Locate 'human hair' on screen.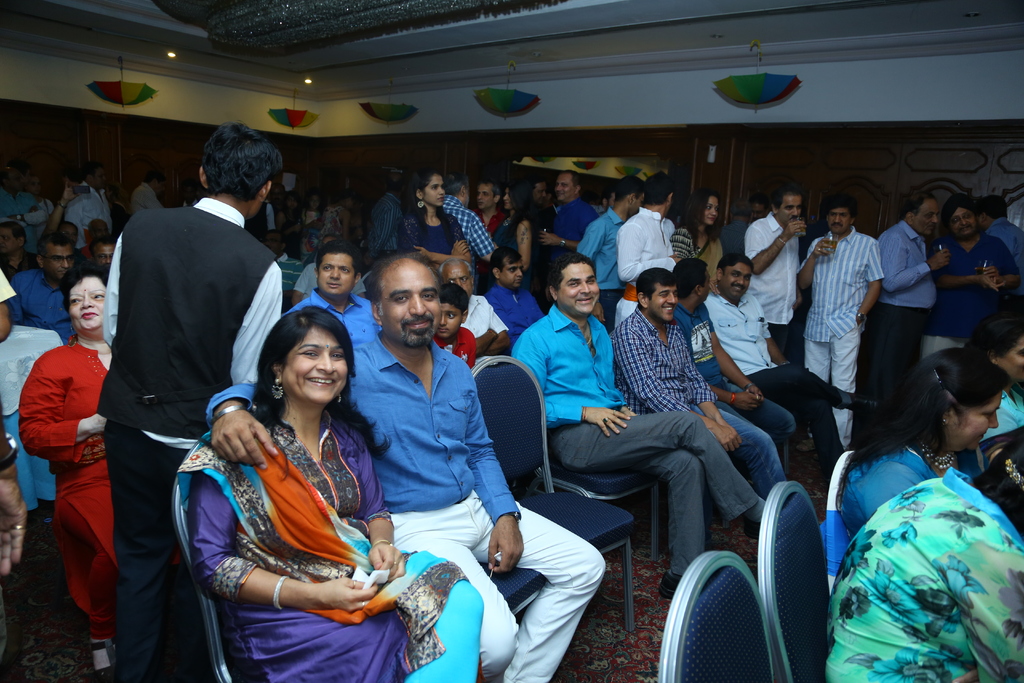
On screen at [717,252,755,268].
